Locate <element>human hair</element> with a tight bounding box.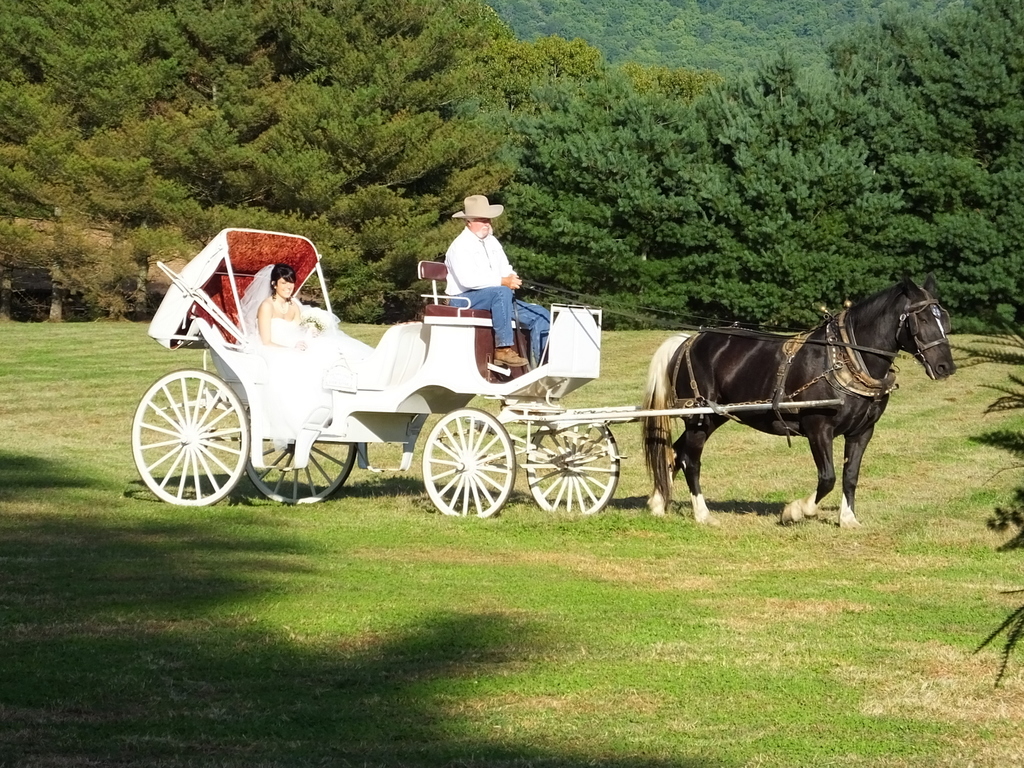
BBox(271, 262, 296, 300).
